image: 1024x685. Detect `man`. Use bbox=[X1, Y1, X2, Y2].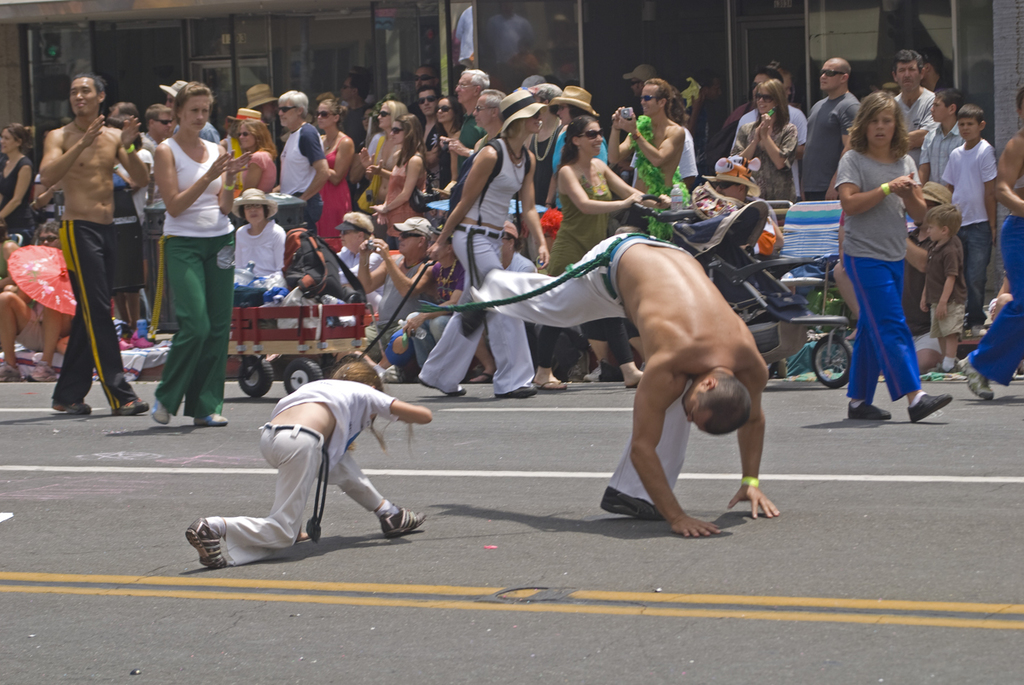
bbox=[434, 70, 489, 169].
